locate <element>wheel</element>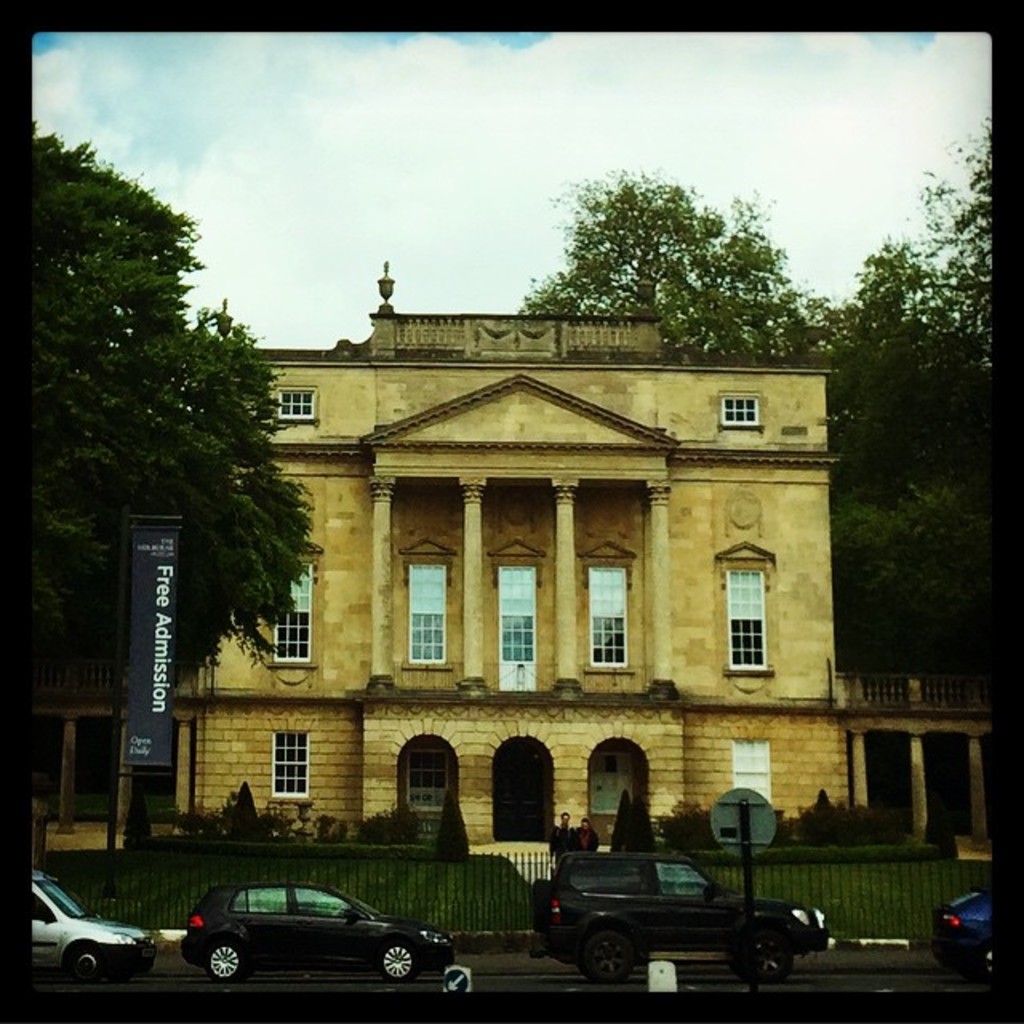
(205, 942, 242, 978)
